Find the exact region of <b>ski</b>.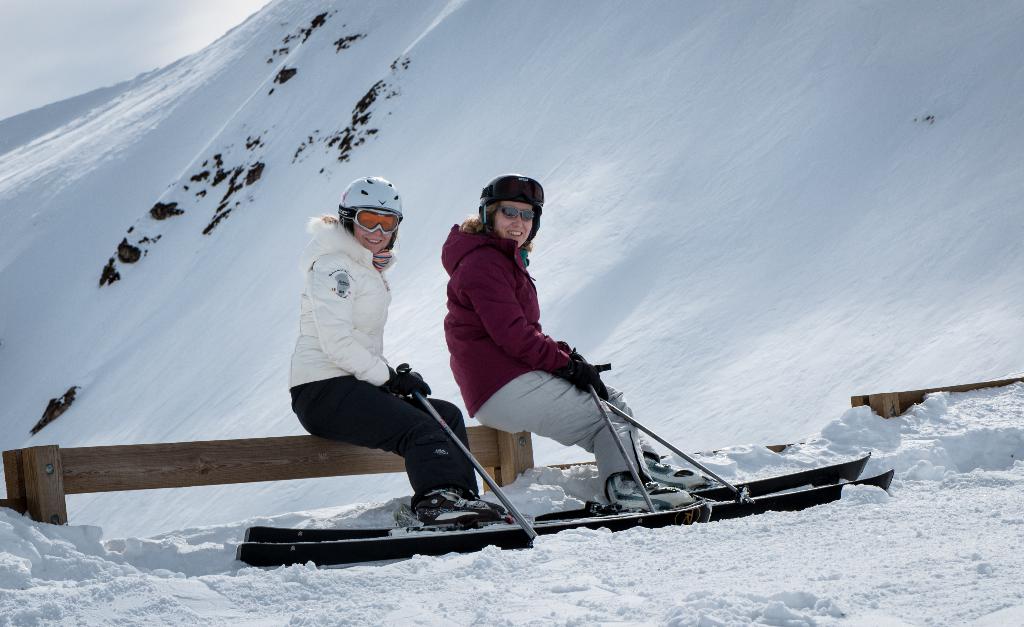
Exact region: (224, 495, 708, 564).
